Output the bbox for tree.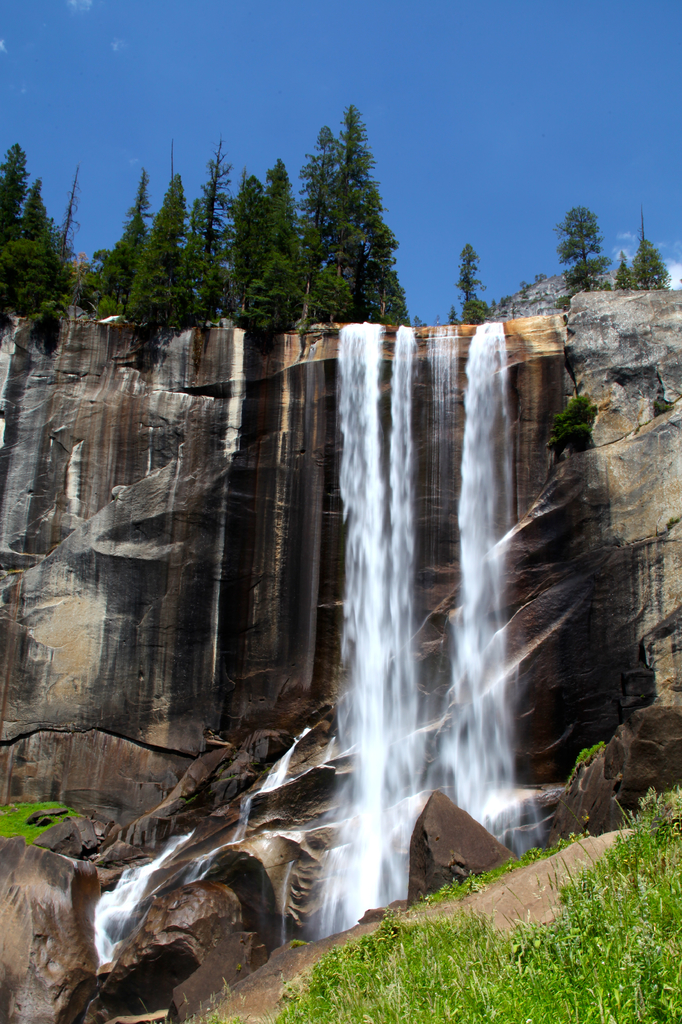
l=609, t=262, r=639, b=281.
